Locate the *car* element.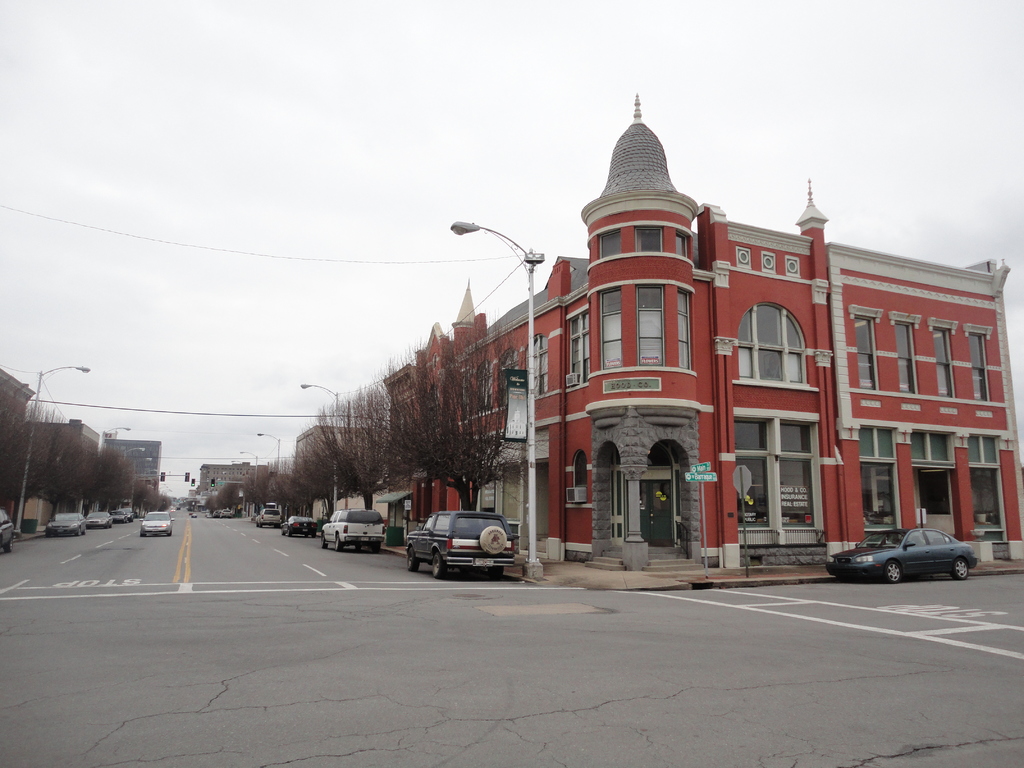
Element bbox: {"left": 138, "top": 511, "right": 169, "bottom": 536}.
